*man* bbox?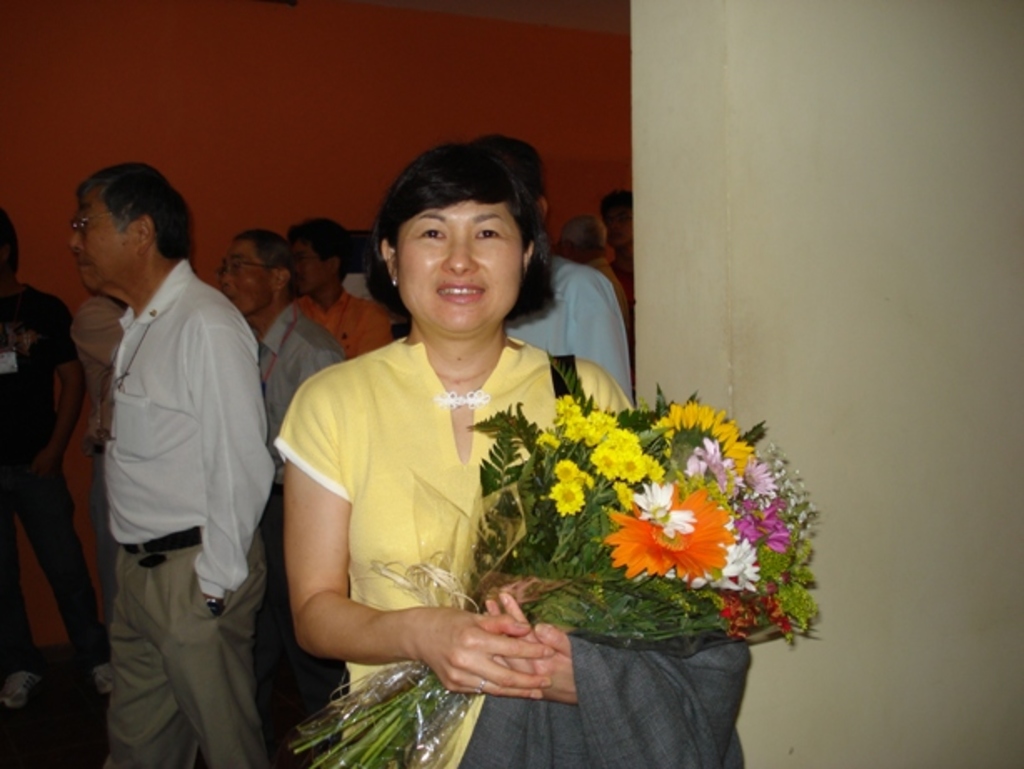
(x1=555, y1=217, x2=634, y2=349)
